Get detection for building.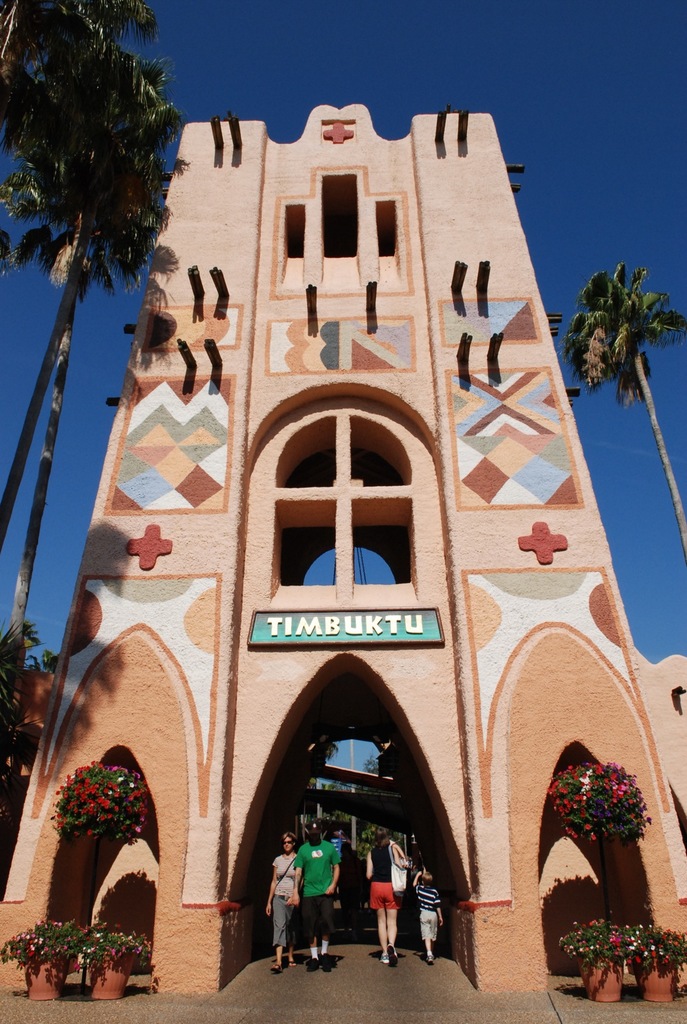
Detection: [left=0, top=116, right=686, bottom=1007].
